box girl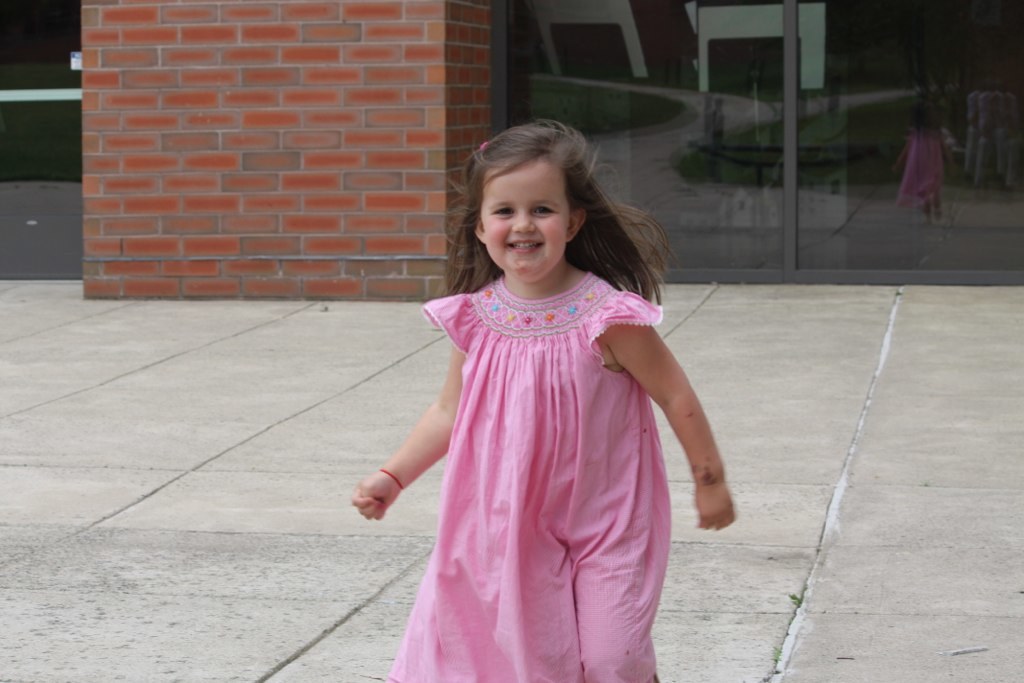
<box>347,118,734,682</box>
